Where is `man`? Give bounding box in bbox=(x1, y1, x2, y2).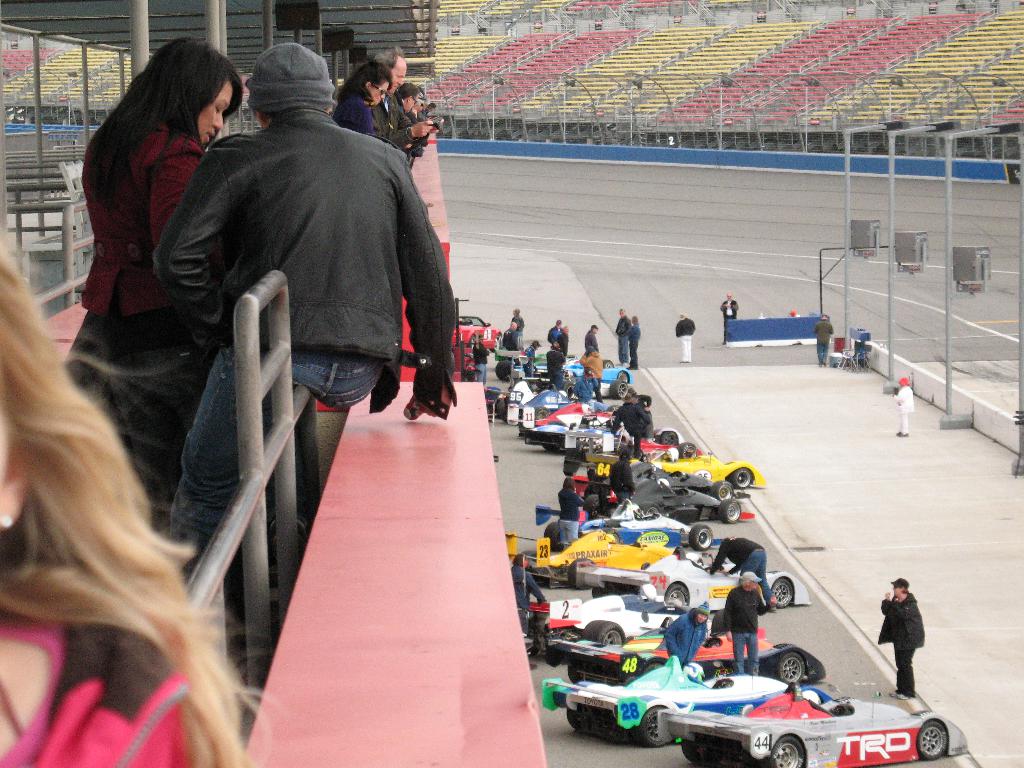
bbox=(719, 294, 742, 342).
